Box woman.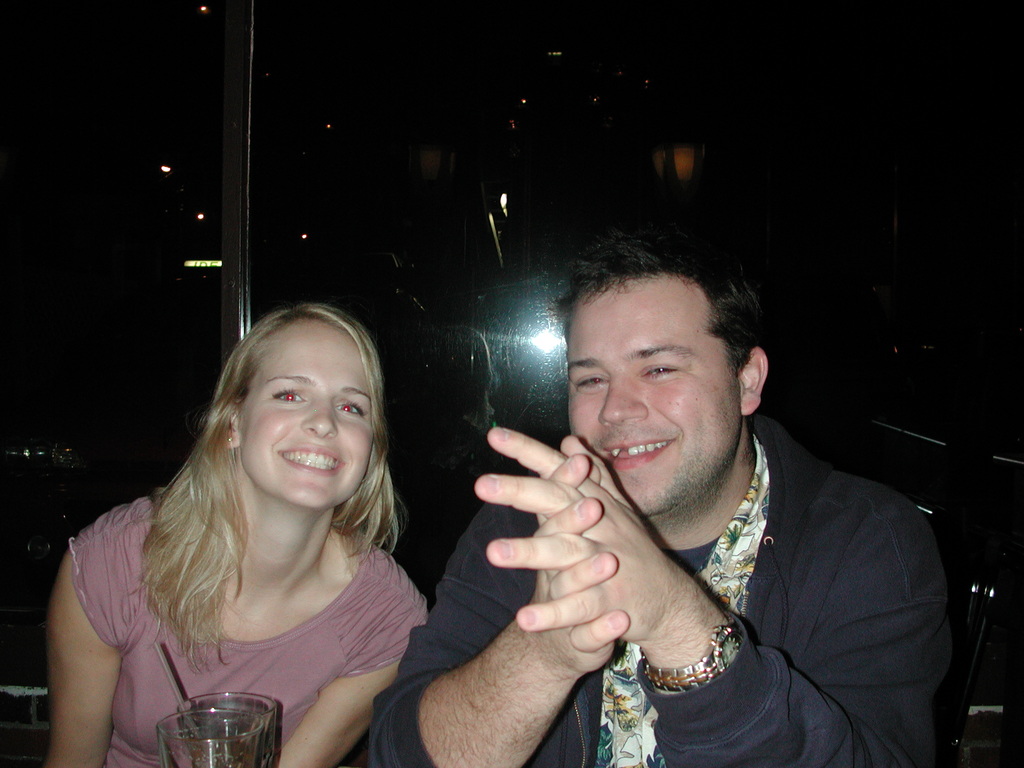
pyautogui.locateOnScreen(58, 280, 444, 765).
